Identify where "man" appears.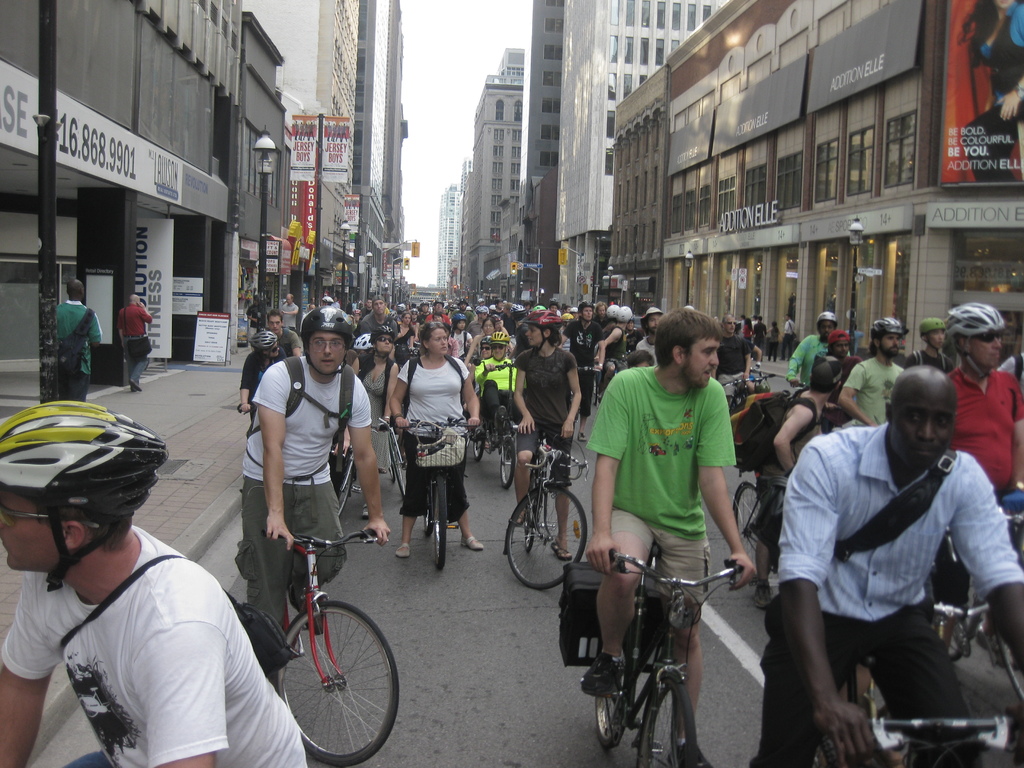
Appears at [x1=57, y1=277, x2=113, y2=403].
